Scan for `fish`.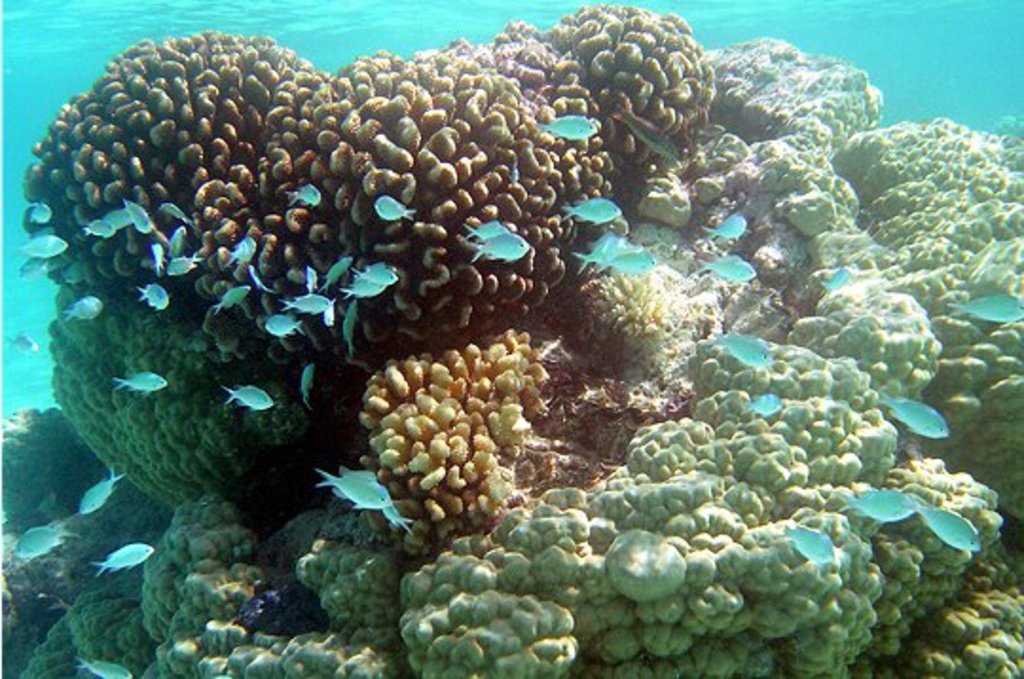
Scan result: 740:389:781:423.
